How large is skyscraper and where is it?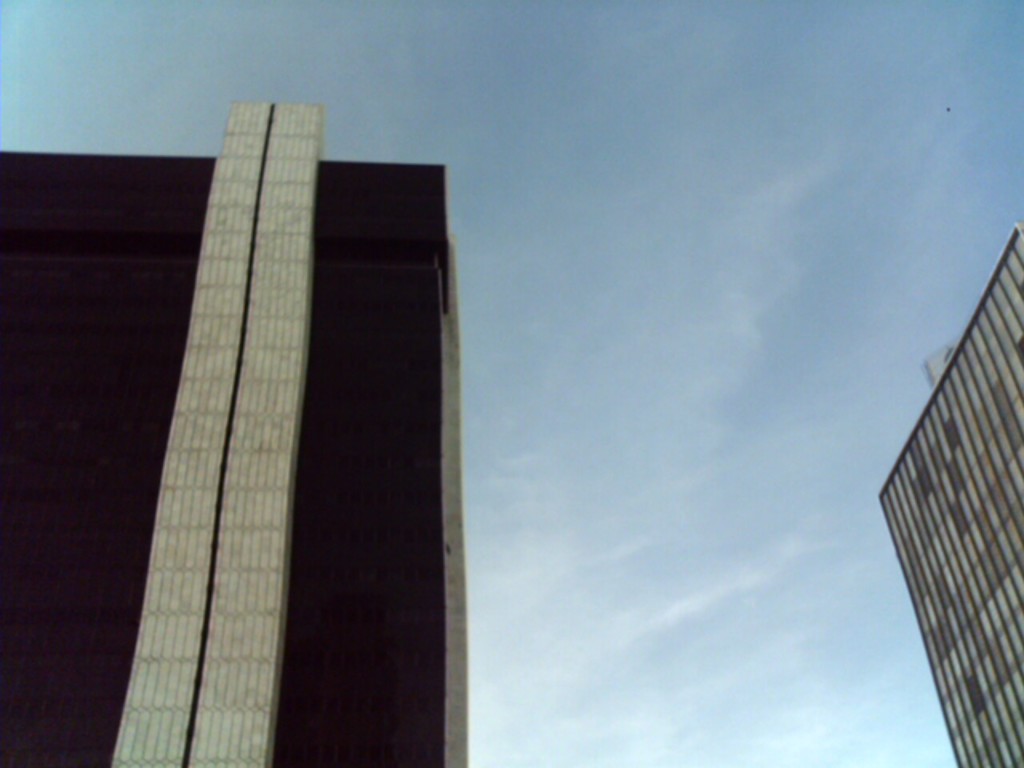
Bounding box: [80, 69, 492, 742].
